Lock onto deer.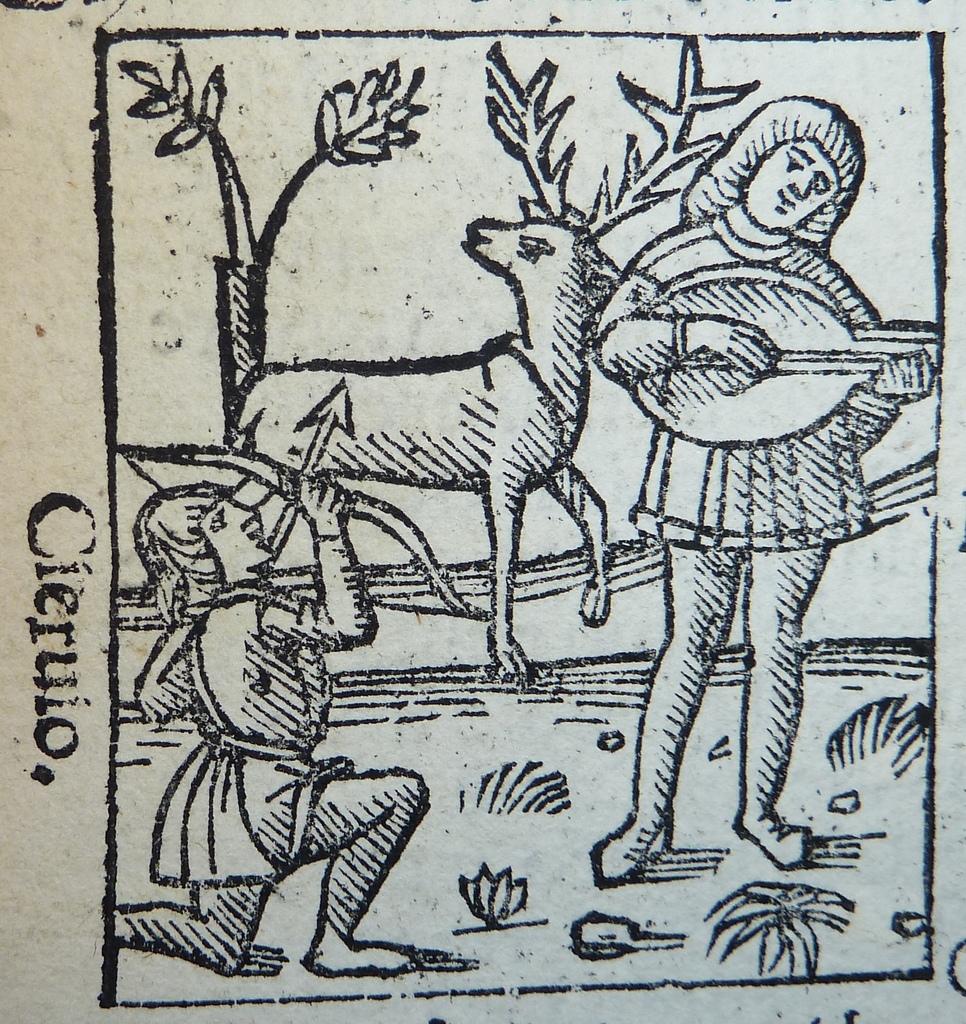
Locked: (left=238, top=35, right=759, bottom=676).
